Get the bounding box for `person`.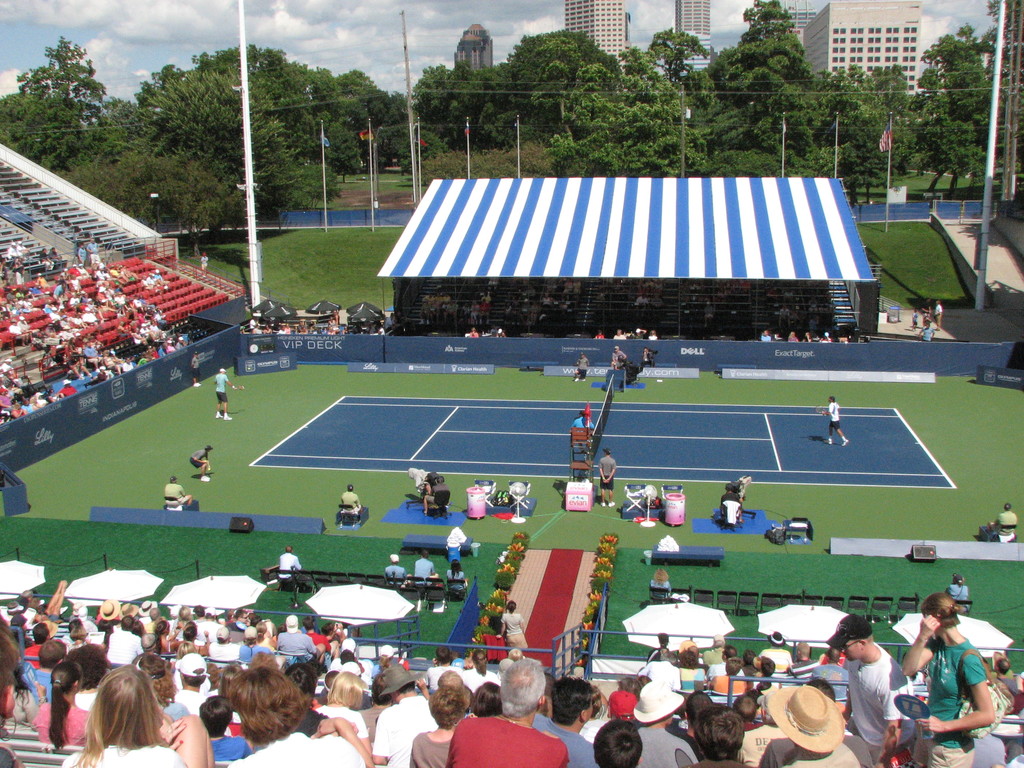
select_region(898, 653, 924, 688).
